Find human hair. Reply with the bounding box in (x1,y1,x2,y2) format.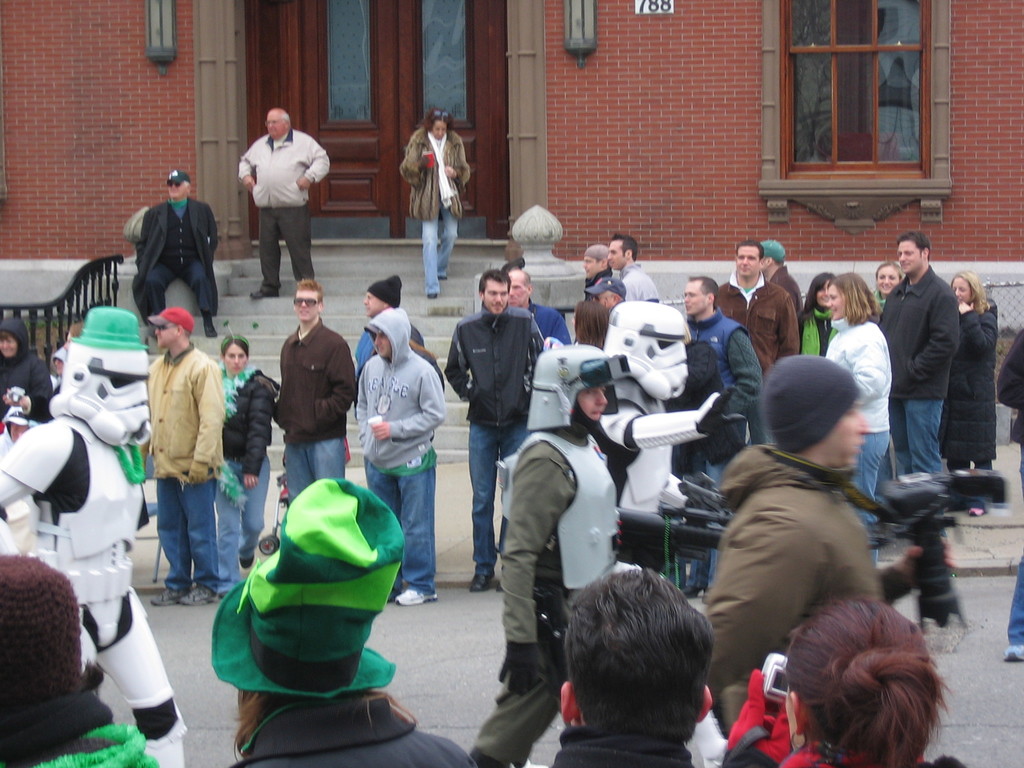
(76,662,106,694).
